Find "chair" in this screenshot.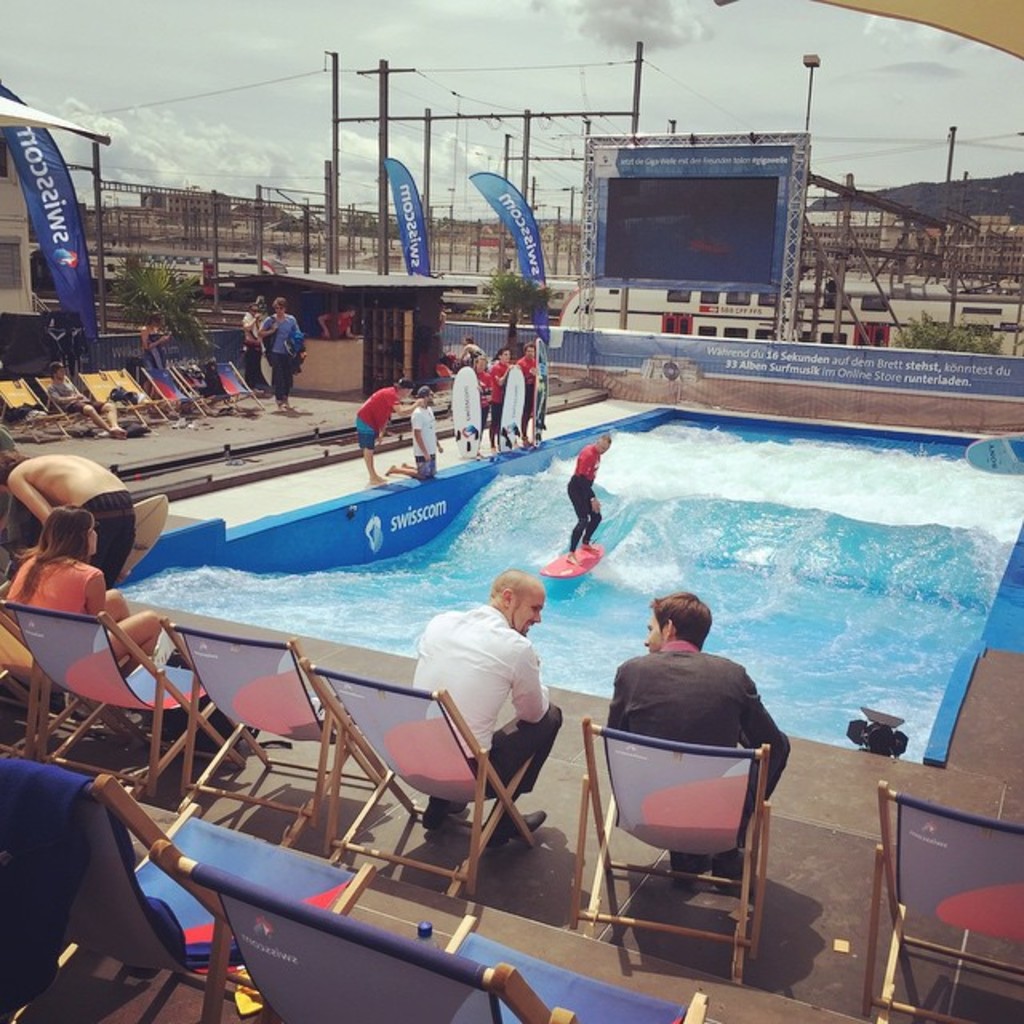
The bounding box for "chair" is (160,616,400,870).
